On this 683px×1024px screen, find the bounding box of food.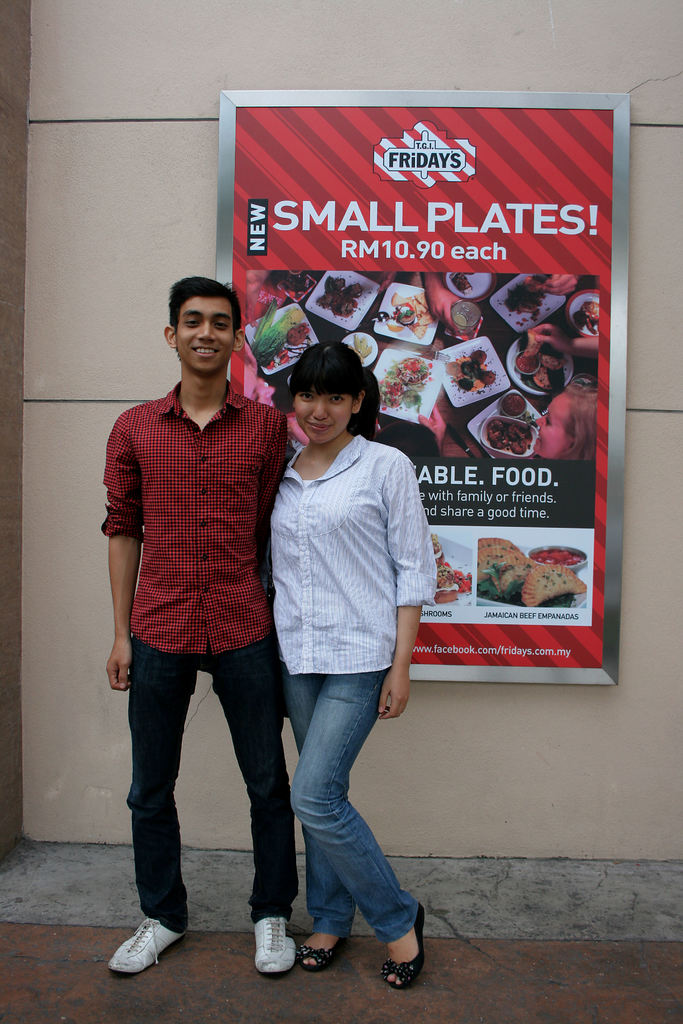
Bounding box: 450, 271, 478, 299.
